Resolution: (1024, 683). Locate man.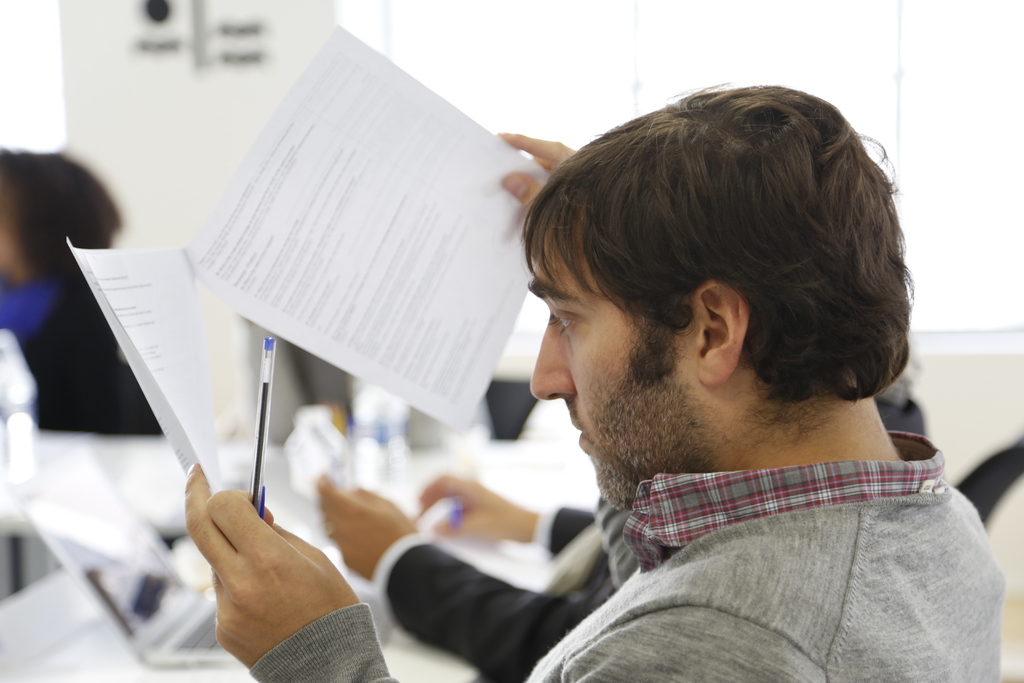
(left=198, top=39, right=959, bottom=682).
